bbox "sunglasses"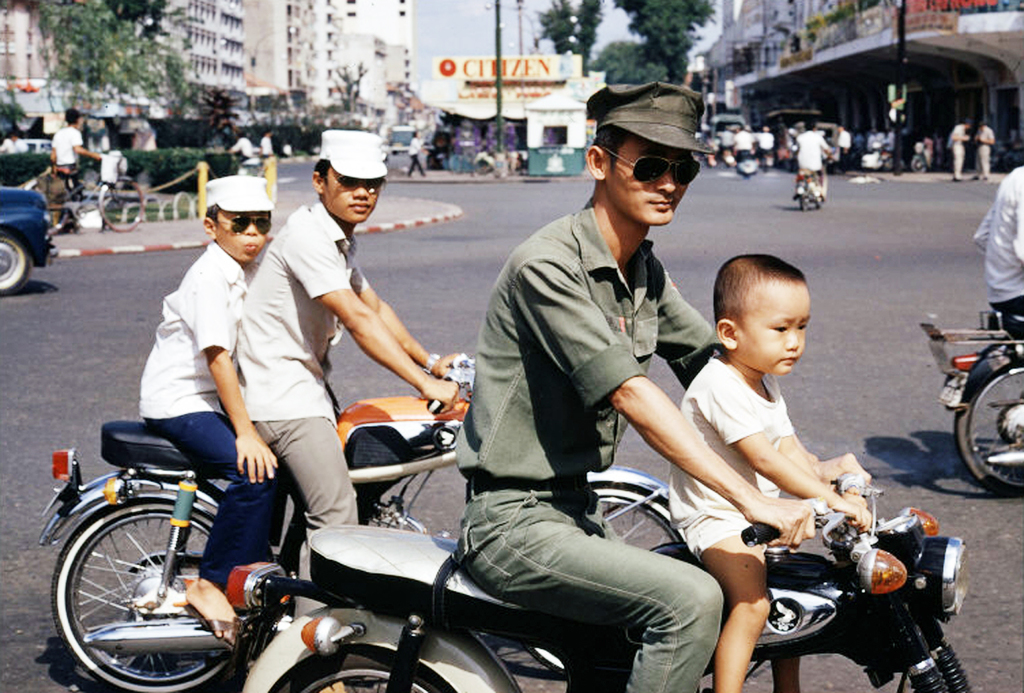
[602, 147, 702, 187]
